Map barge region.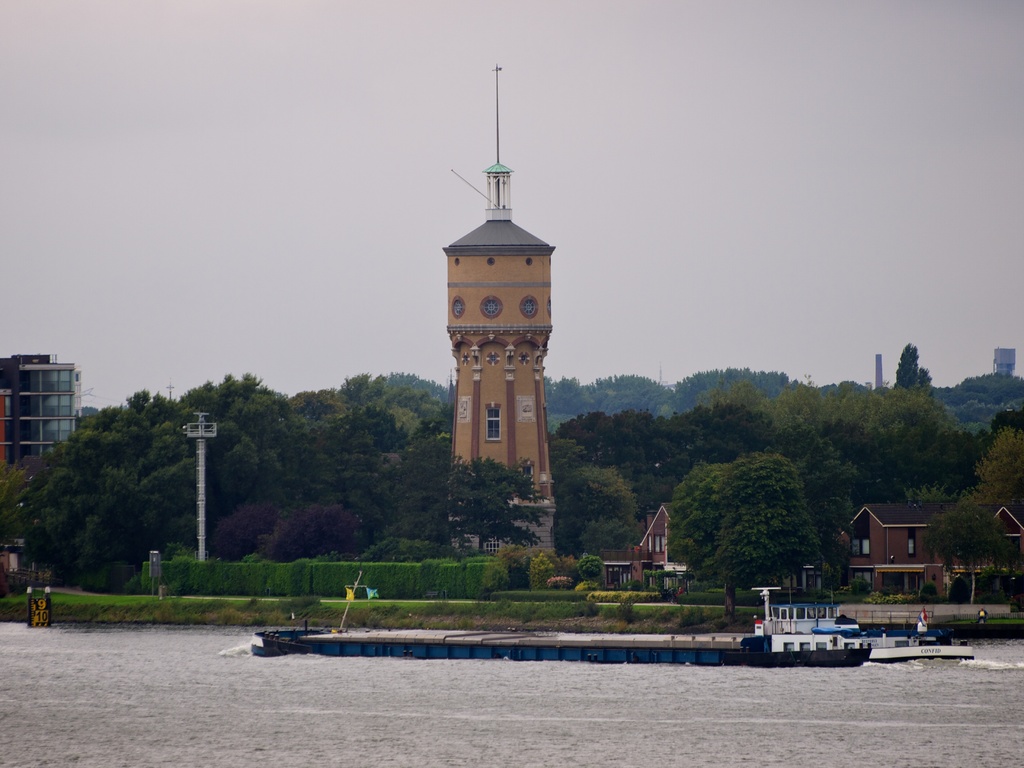
Mapped to <box>252,572,972,665</box>.
